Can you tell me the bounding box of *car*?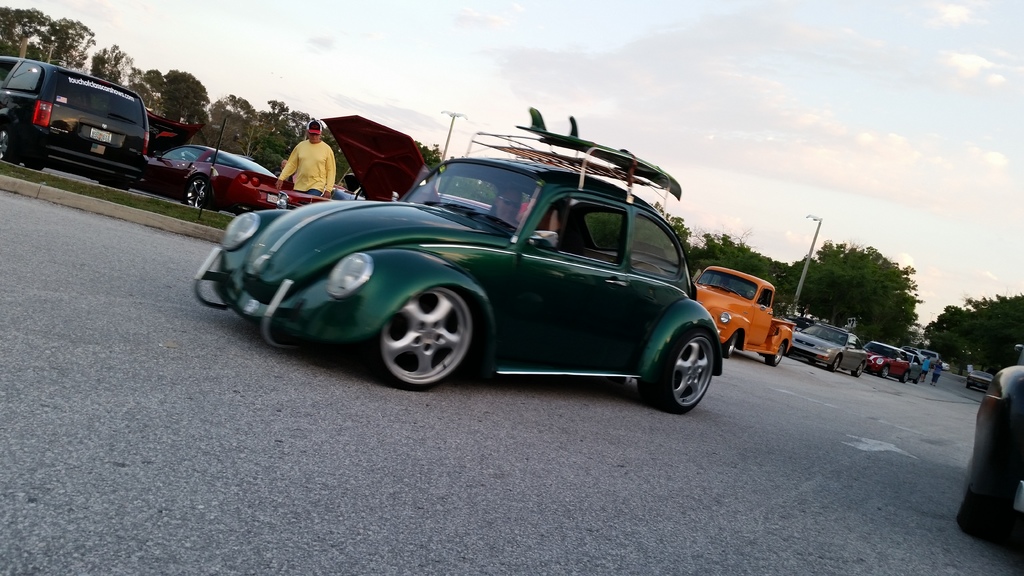
rect(954, 341, 1023, 554).
